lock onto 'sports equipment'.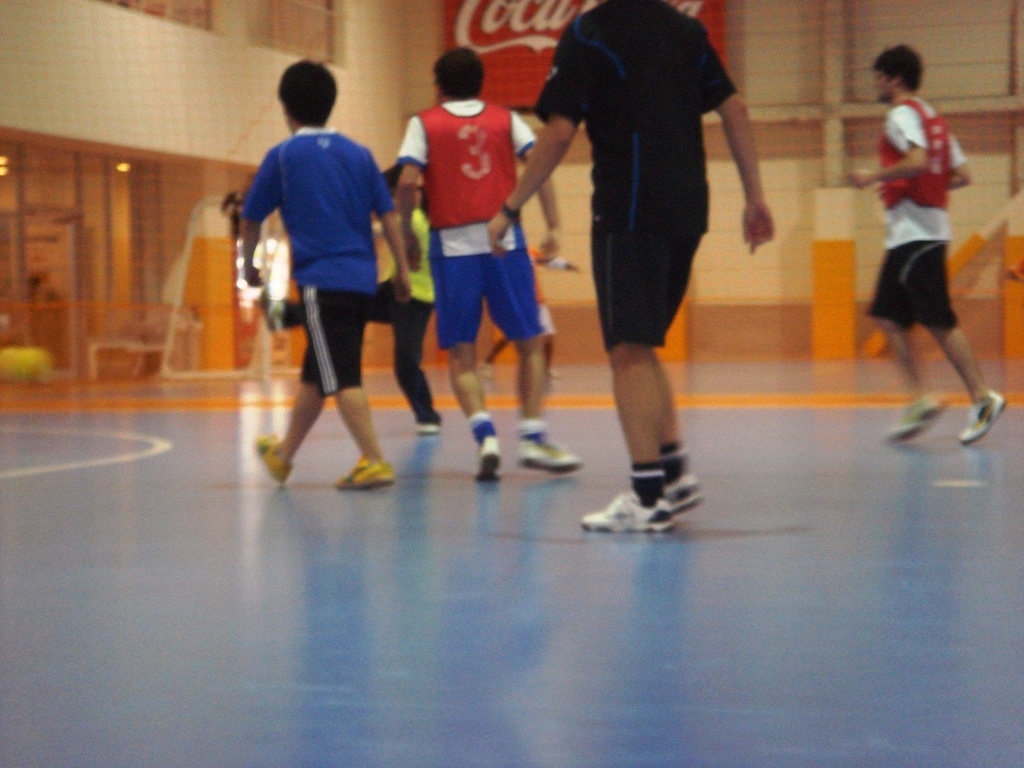
Locked: crop(472, 435, 505, 484).
